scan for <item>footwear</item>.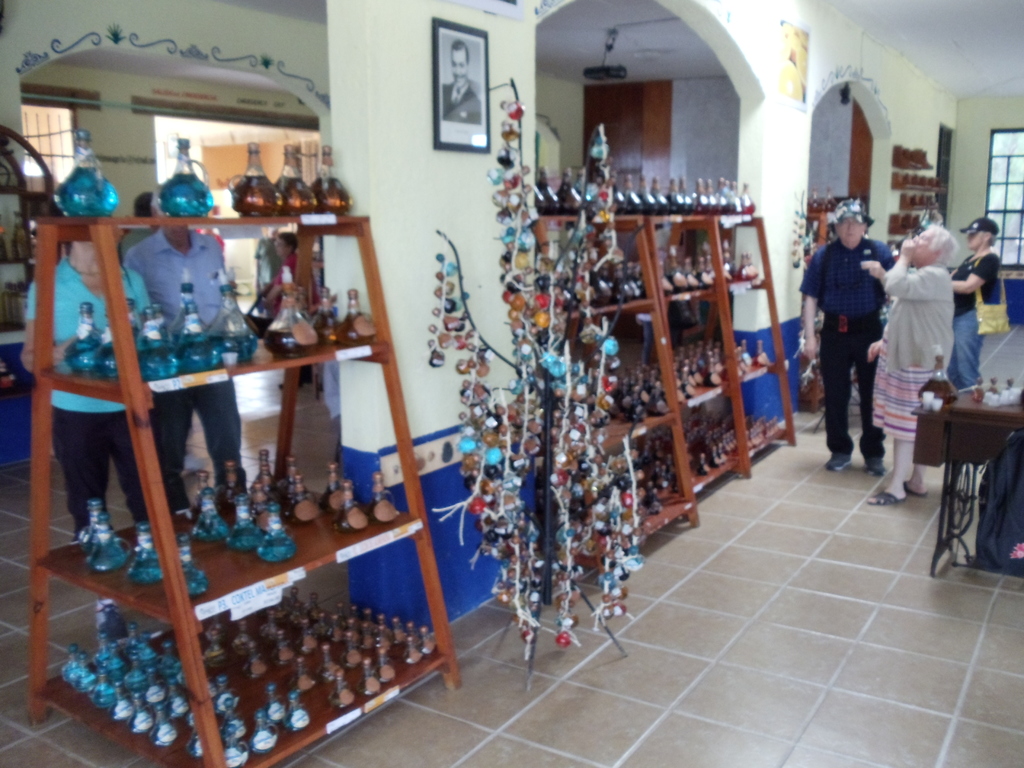
Scan result: box(904, 479, 928, 495).
